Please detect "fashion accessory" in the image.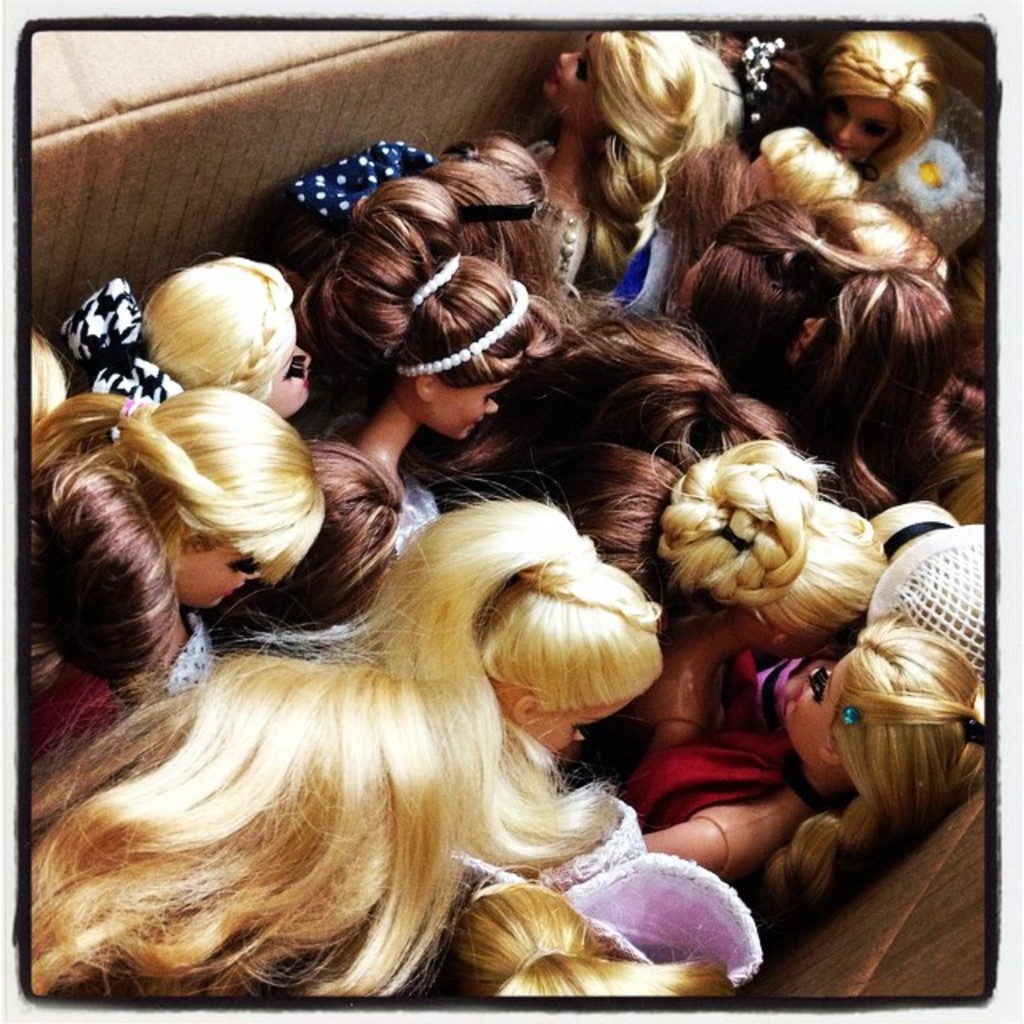
box=[454, 198, 549, 222].
